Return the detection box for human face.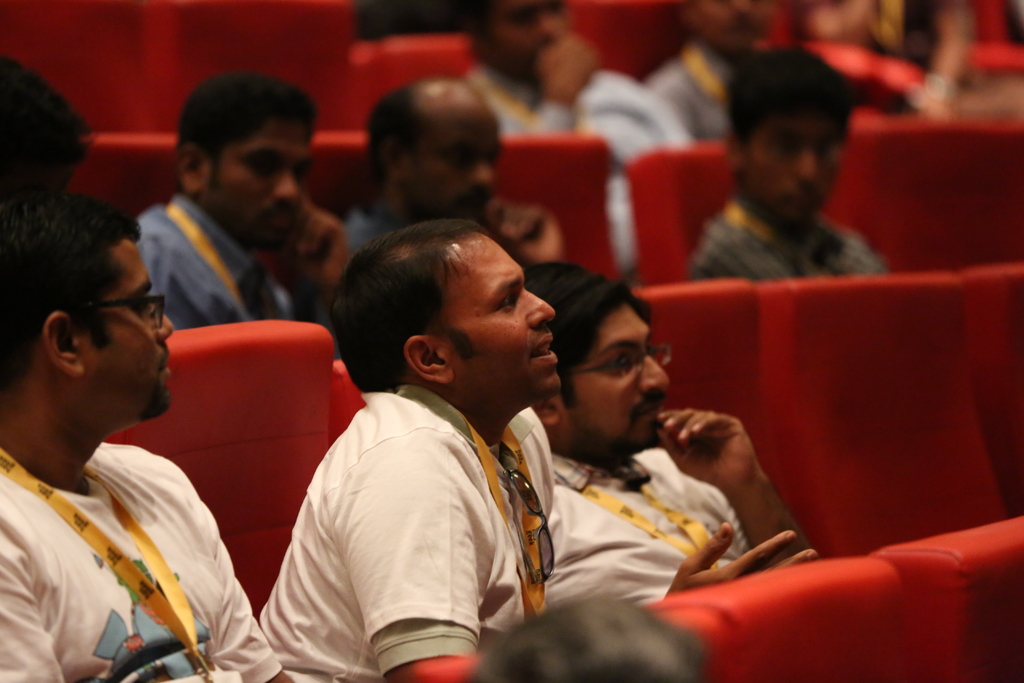
{"x1": 204, "y1": 124, "x2": 310, "y2": 253}.
